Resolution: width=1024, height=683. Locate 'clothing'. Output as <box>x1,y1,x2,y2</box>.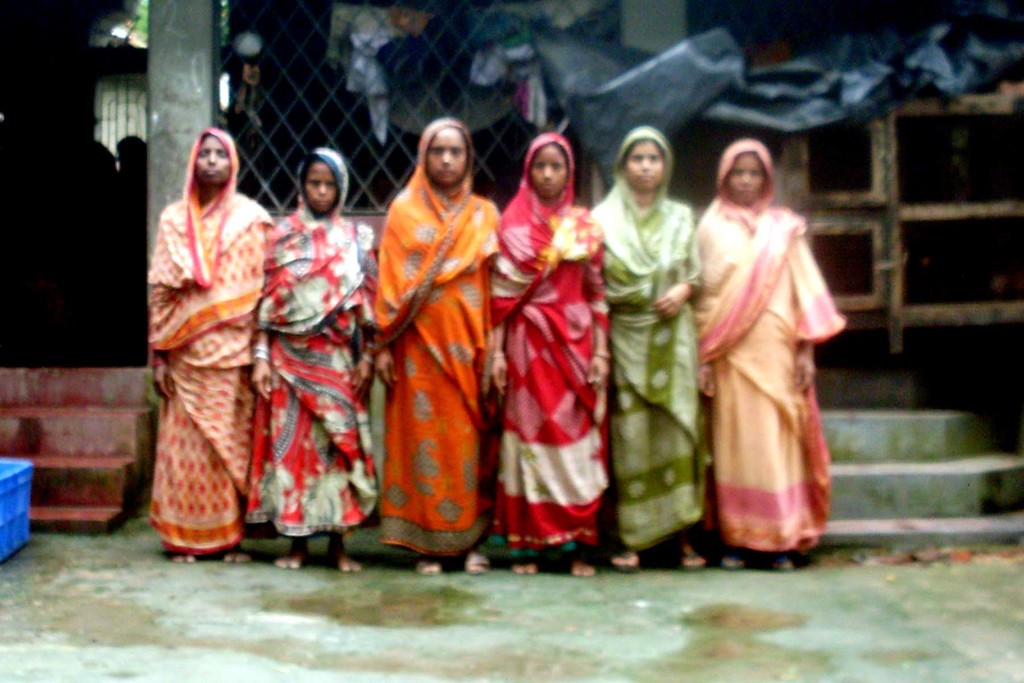
<box>259,148,383,538</box>.
